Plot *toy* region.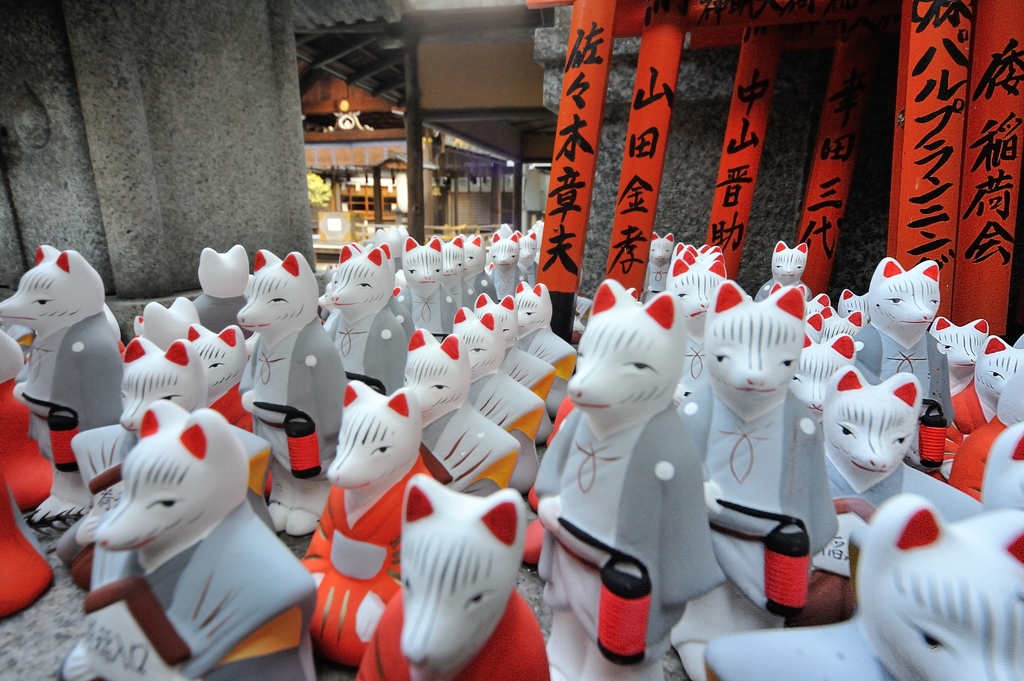
Plotted at x1=675, y1=278, x2=836, y2=680.
